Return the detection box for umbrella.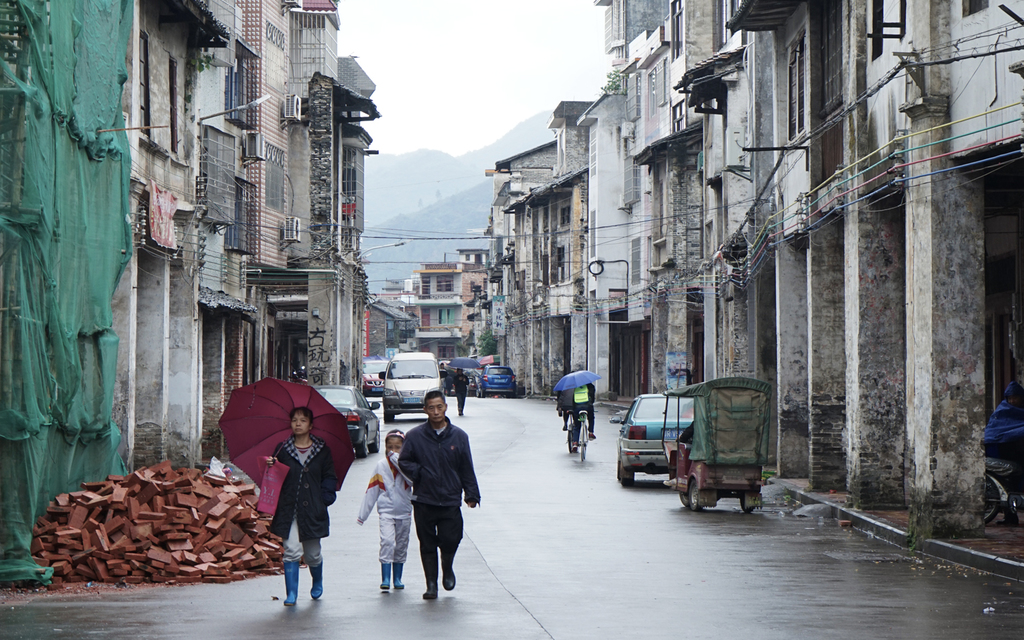
553:371:600:393.
